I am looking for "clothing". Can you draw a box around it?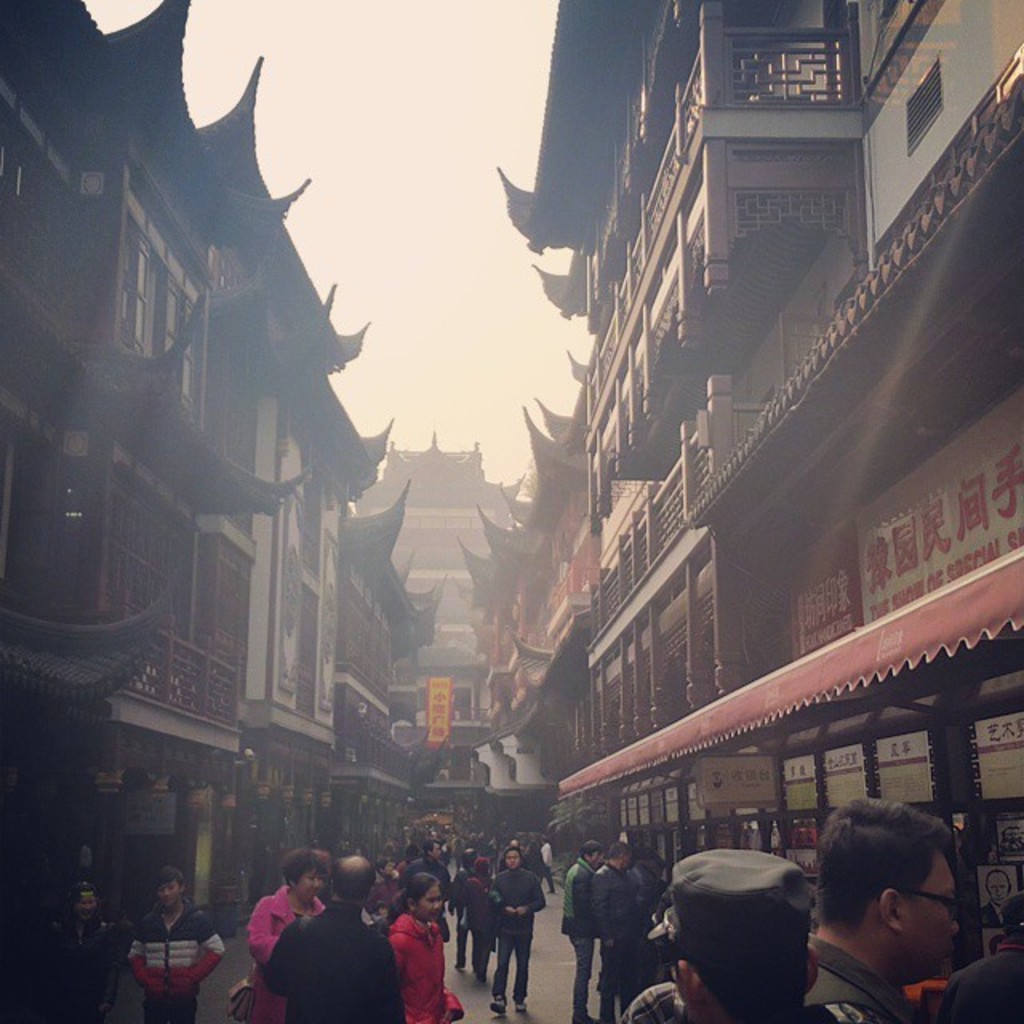
Sure, the bounding box is pyautogui.locateOnScreen(488, 866, 544, 994).
